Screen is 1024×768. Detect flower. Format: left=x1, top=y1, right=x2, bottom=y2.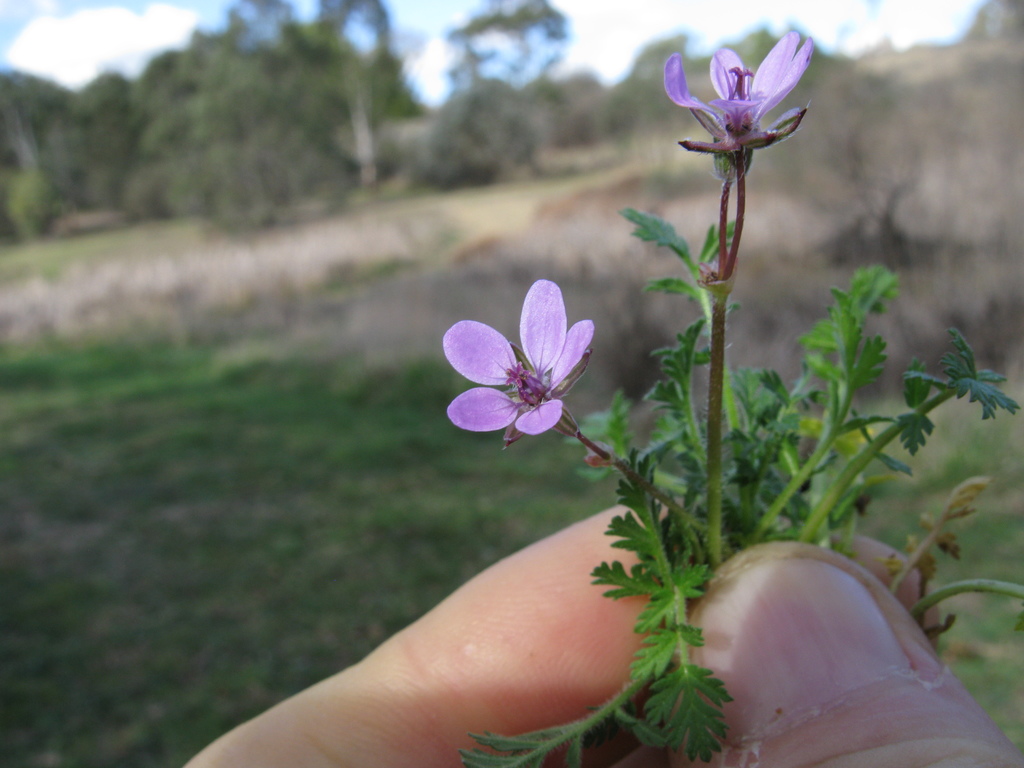
left=666, top=29, right=828, bottom=140.
